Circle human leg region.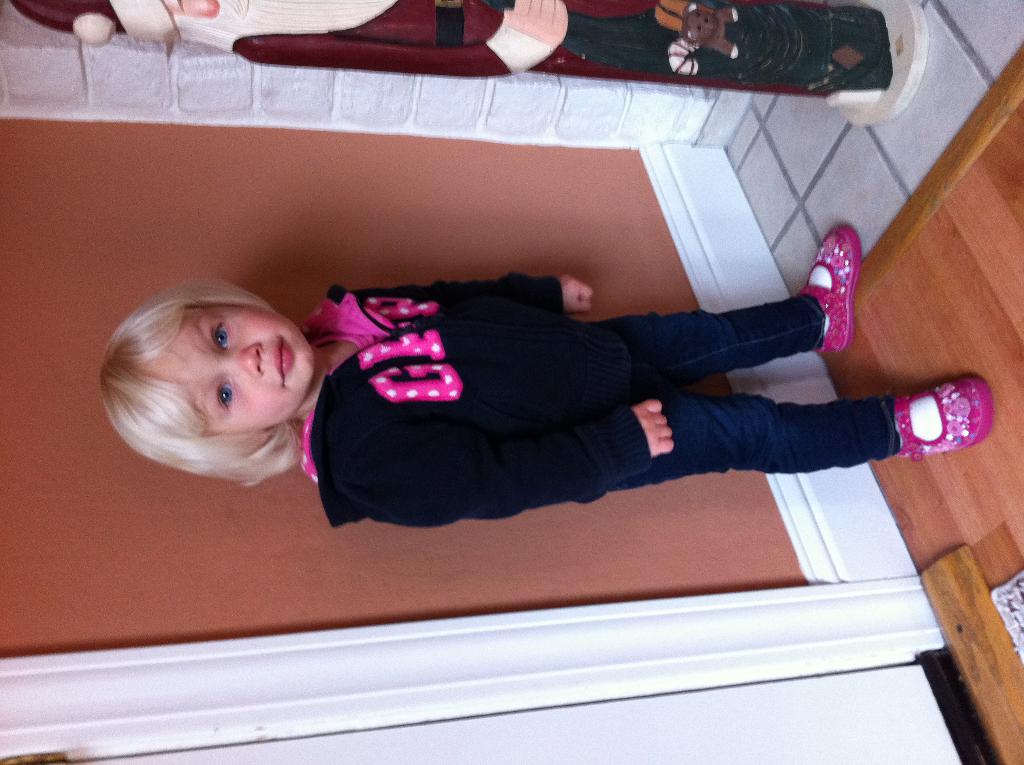
Region: select_region(646, 369, 1005, 481).
